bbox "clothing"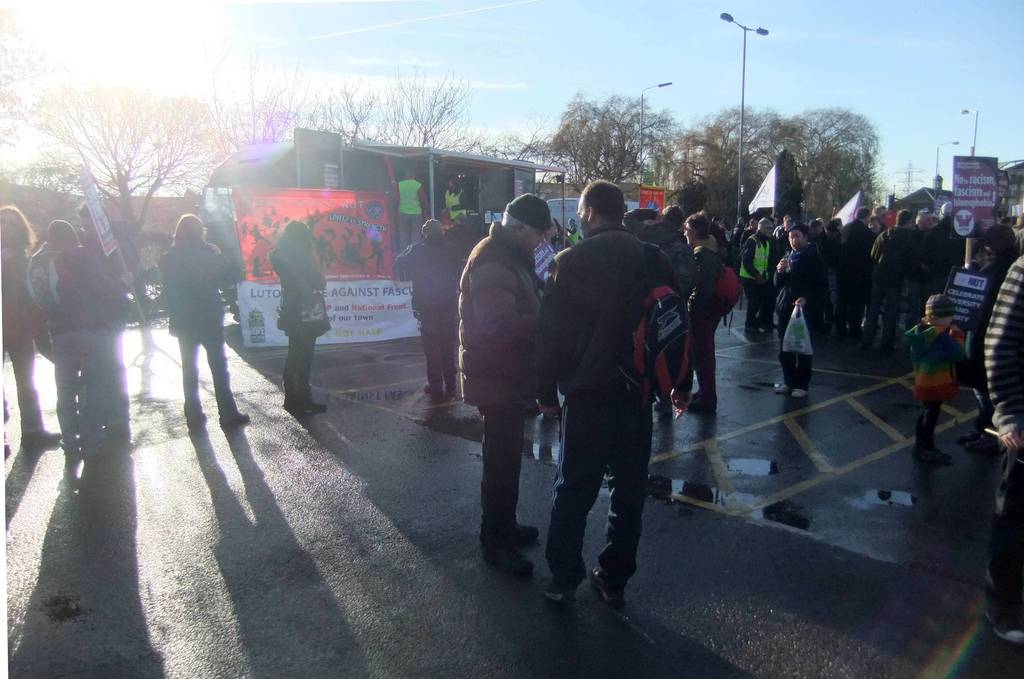
Rect(399, 211, 470, 405)
